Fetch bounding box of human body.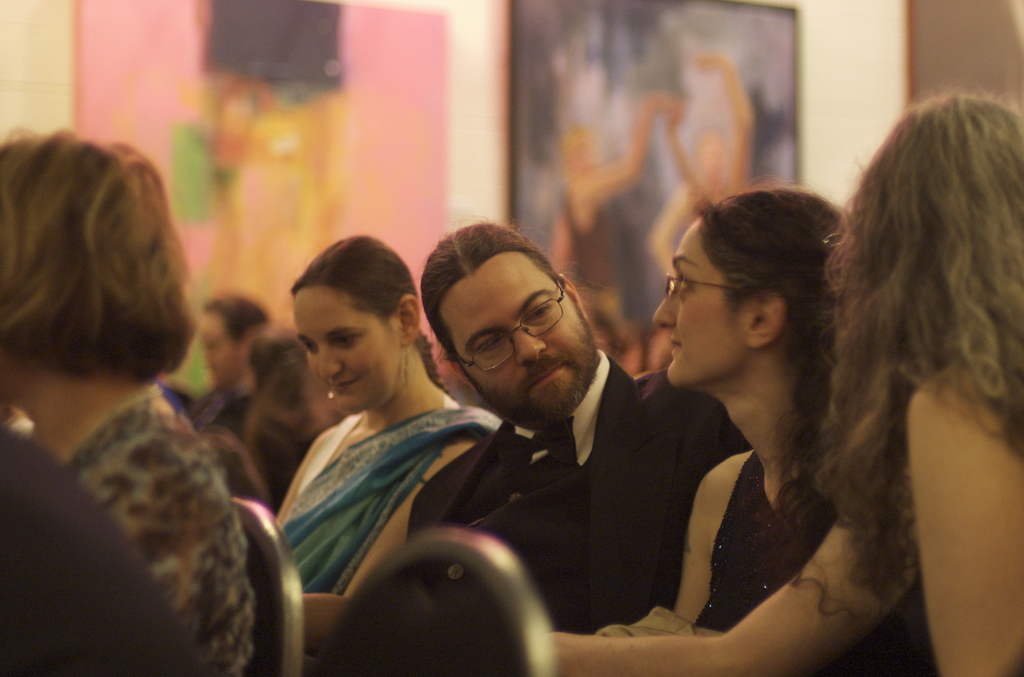
Bbox: crop(596, 438, 854, 630).
